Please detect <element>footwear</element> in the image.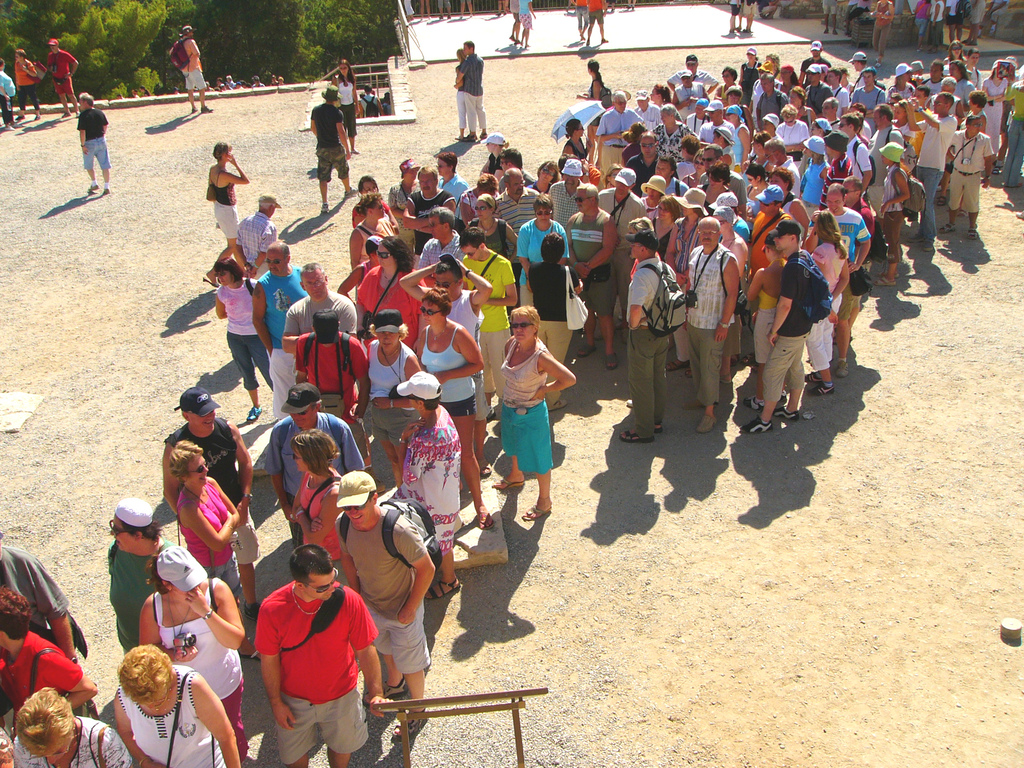
916/45/923/52.
